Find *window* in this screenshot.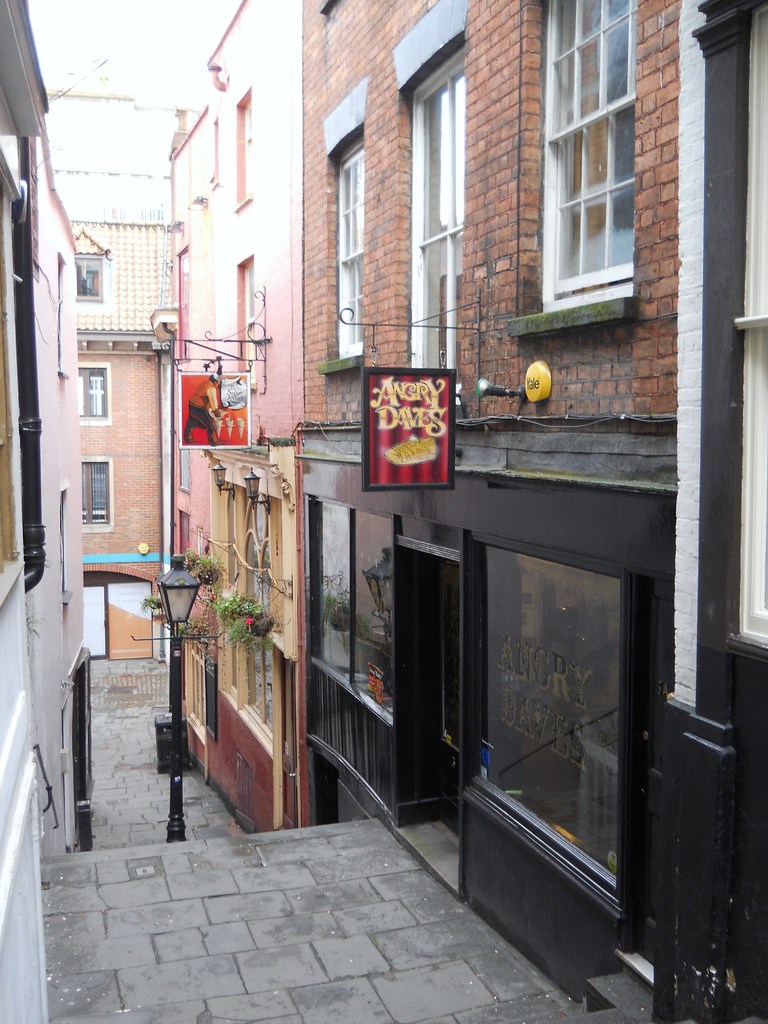
The bounding box for *window* is (left=313, top=504, right=411, bottom=737).
